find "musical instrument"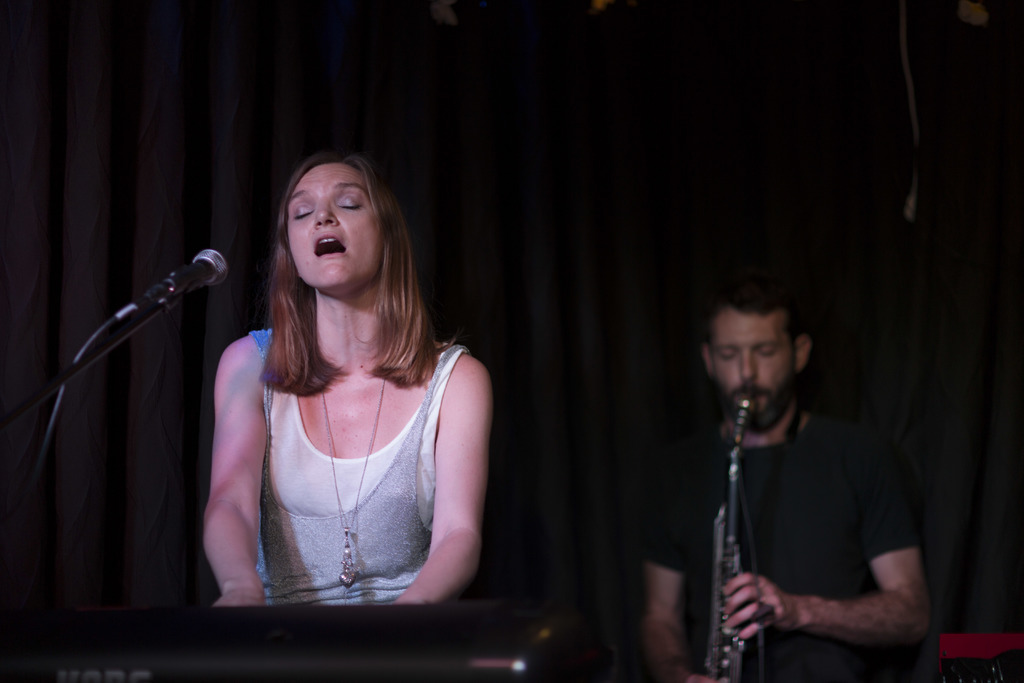
bbox(0, 600, 590, 682)
